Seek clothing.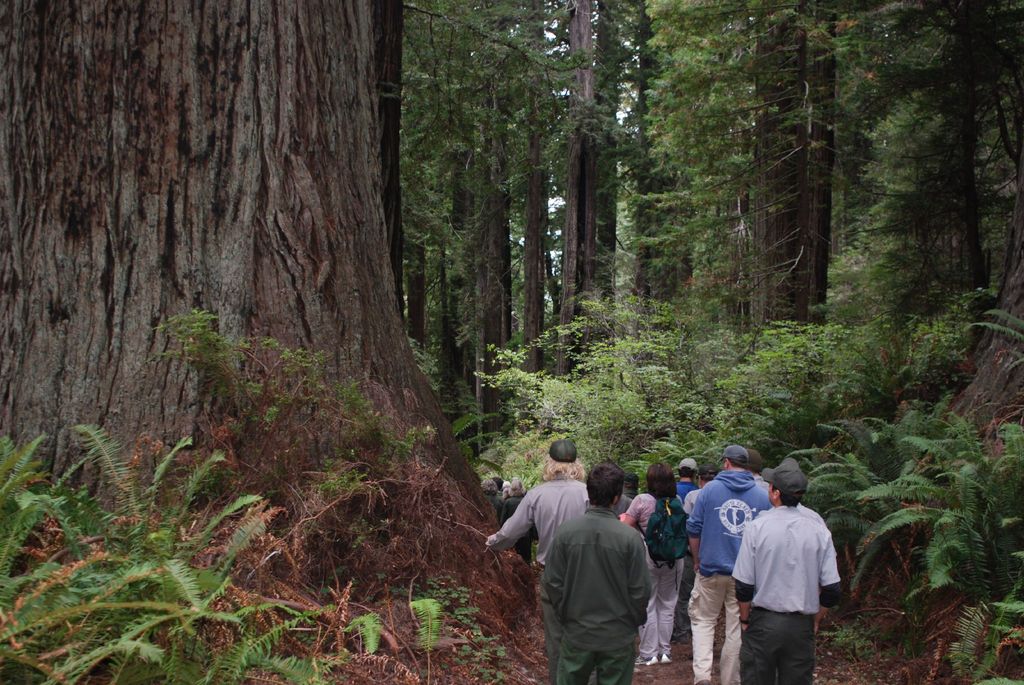
region(485, 465, 590, 567).
